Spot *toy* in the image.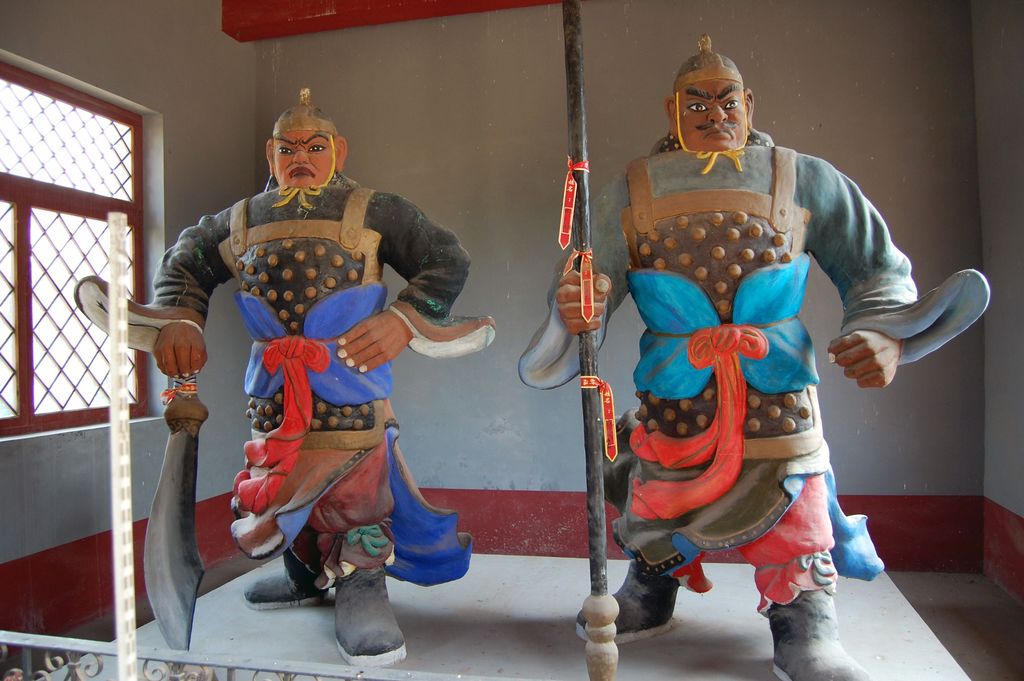
*toy* found at [151, 178, 499, 621].
